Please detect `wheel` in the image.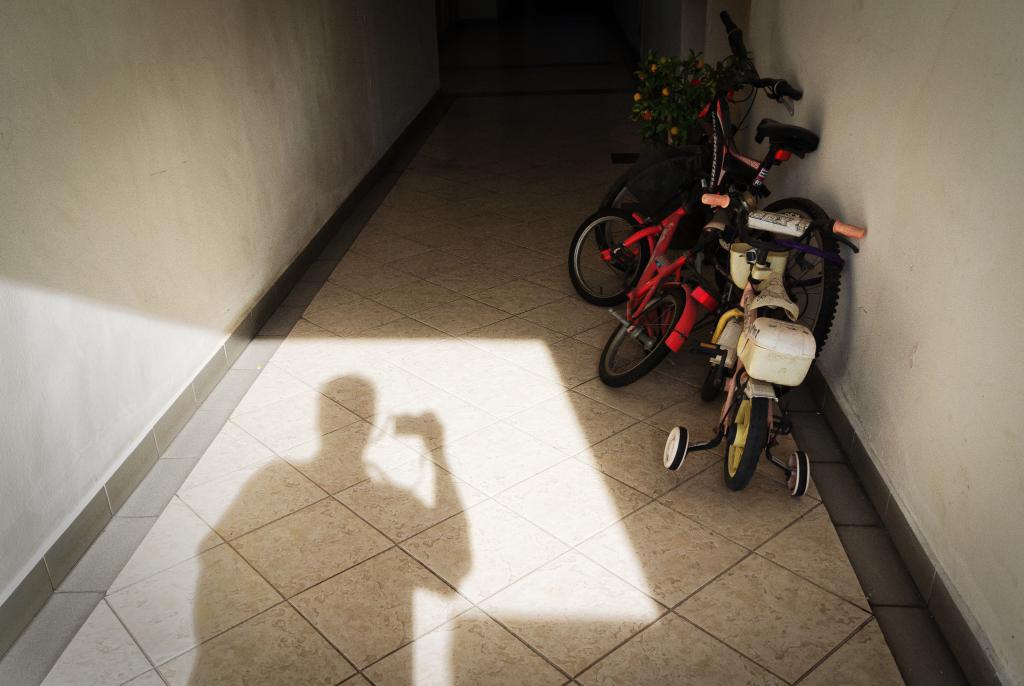
x1=723, y1=198, x2=841, y2=400.
